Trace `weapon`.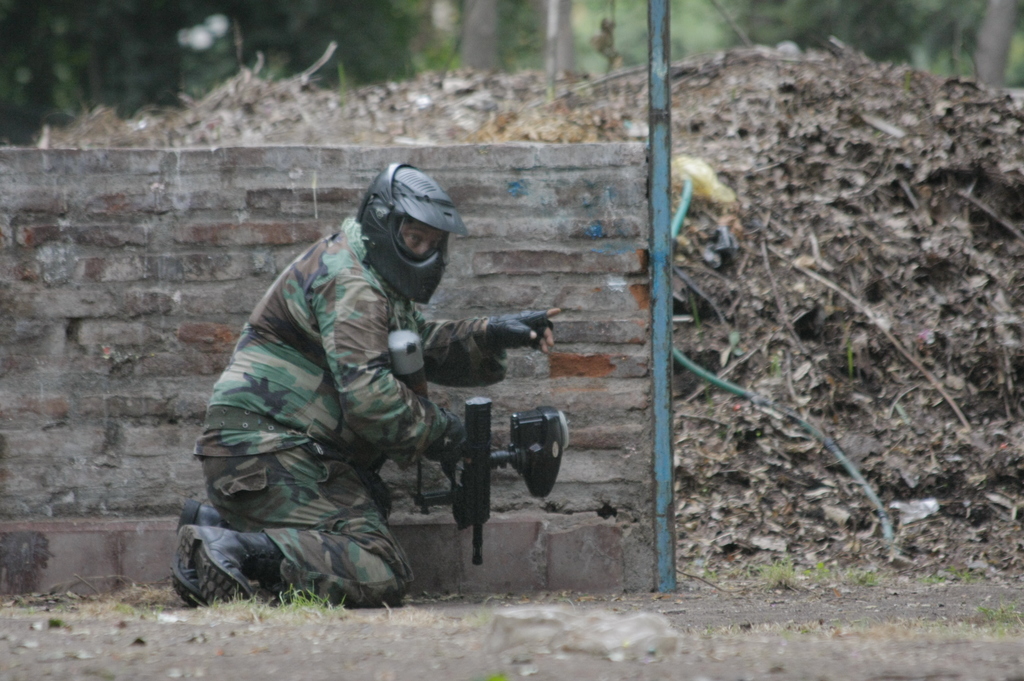
Traced to 409:396:568:567.
